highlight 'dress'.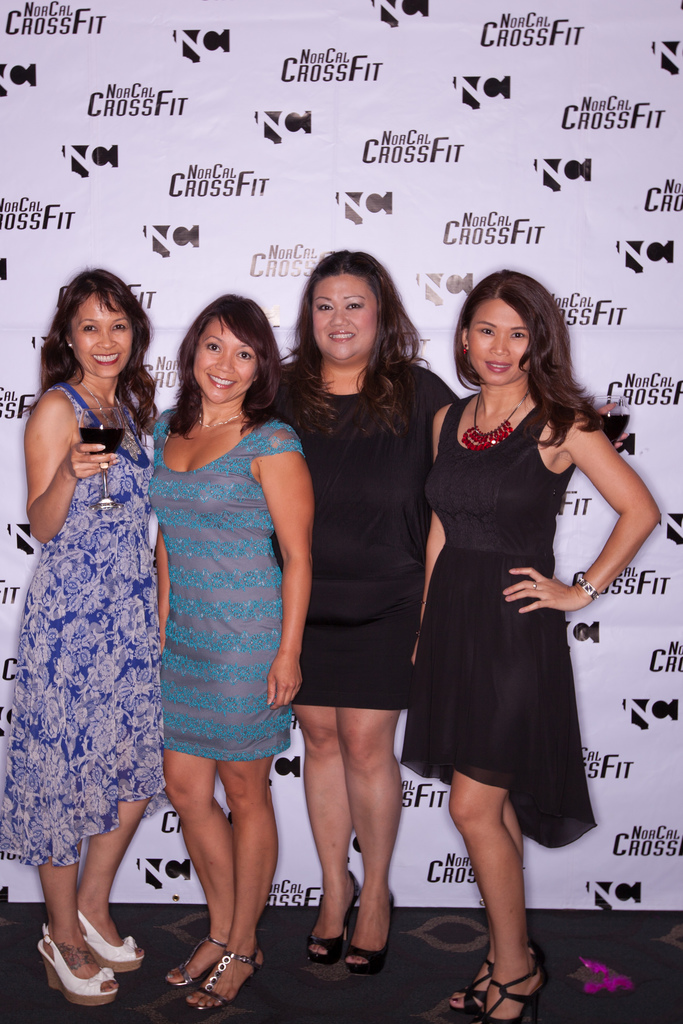
Highlighted region: crop(284, 364, 463, 712).
